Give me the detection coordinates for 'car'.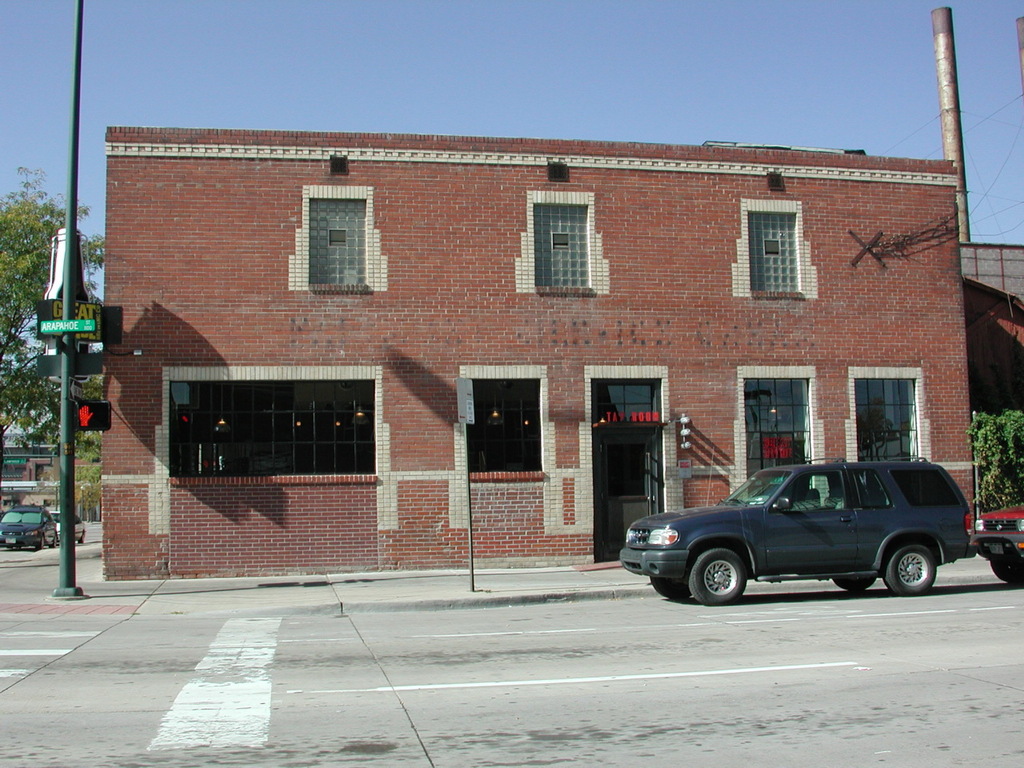
detection(967, 513, 1023, 581).
